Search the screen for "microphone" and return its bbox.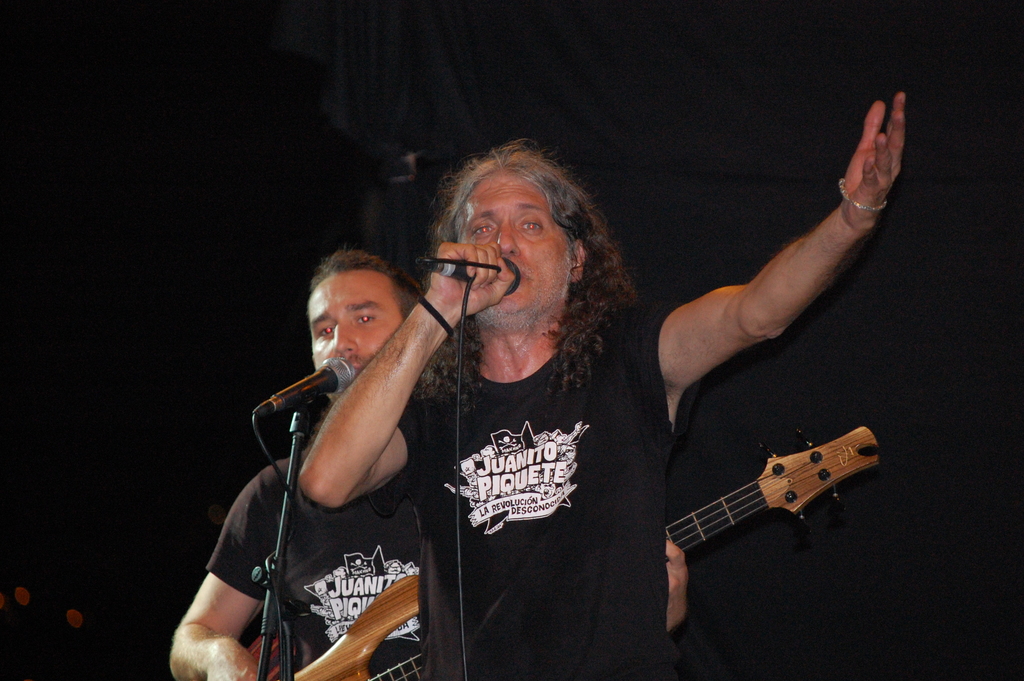
Found: (x1=406, y1=254, x2=530, y2=299).
